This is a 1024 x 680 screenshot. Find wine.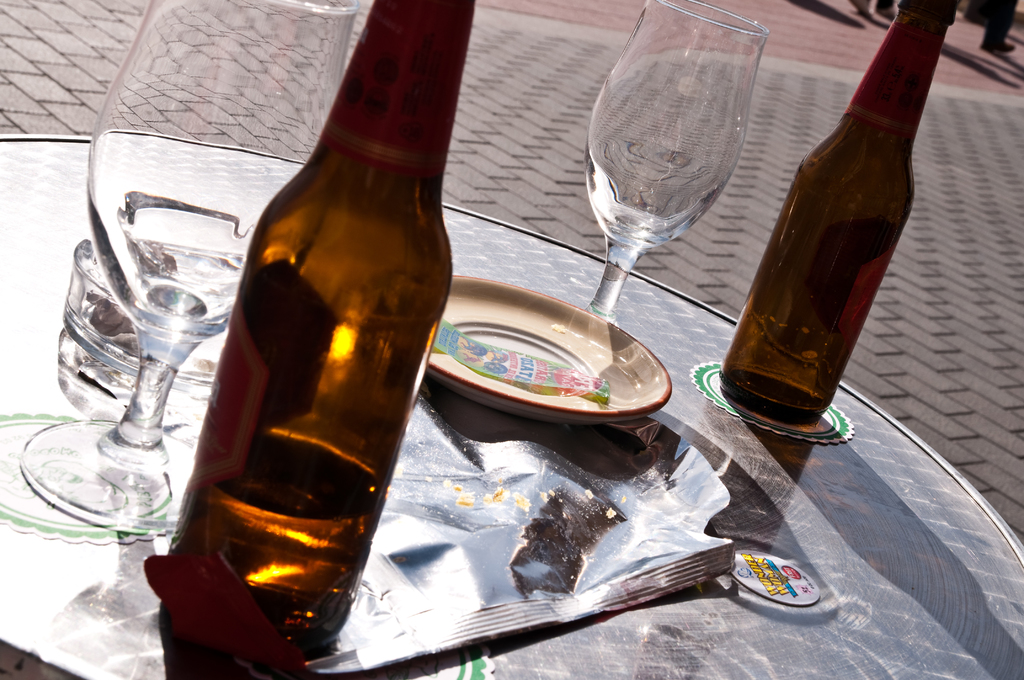
Bounding box: Rect(709, 0, 969, 429).
